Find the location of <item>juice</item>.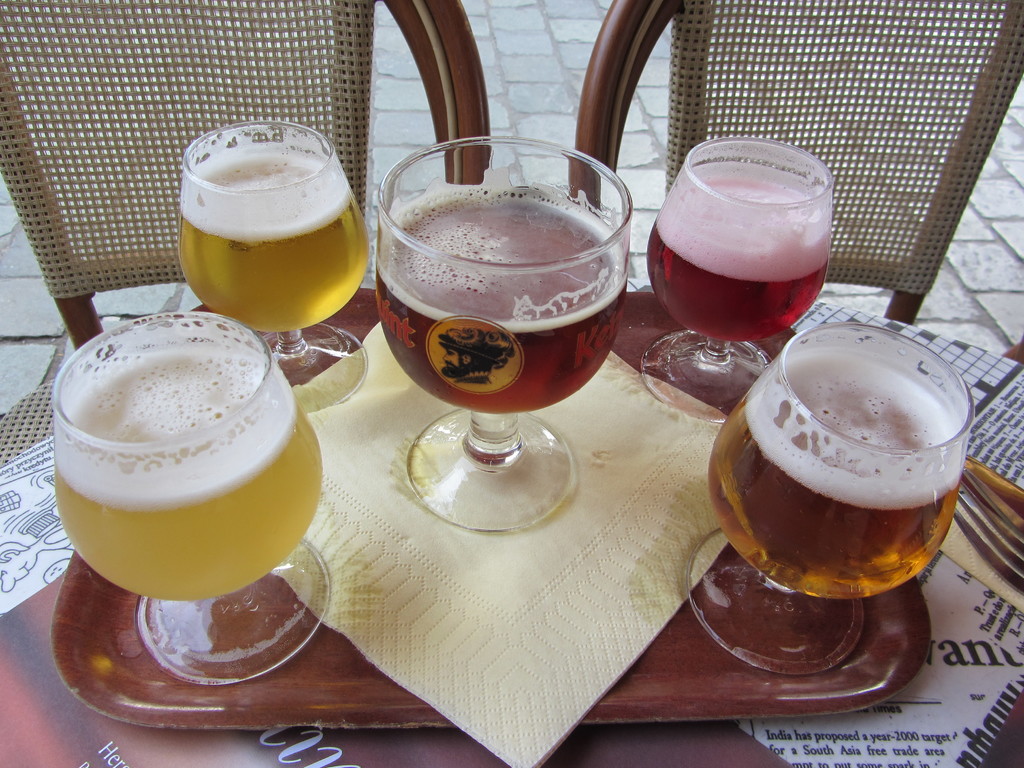
Location: pyautogui.locateOnScreen(52, 340, 325, 605).
